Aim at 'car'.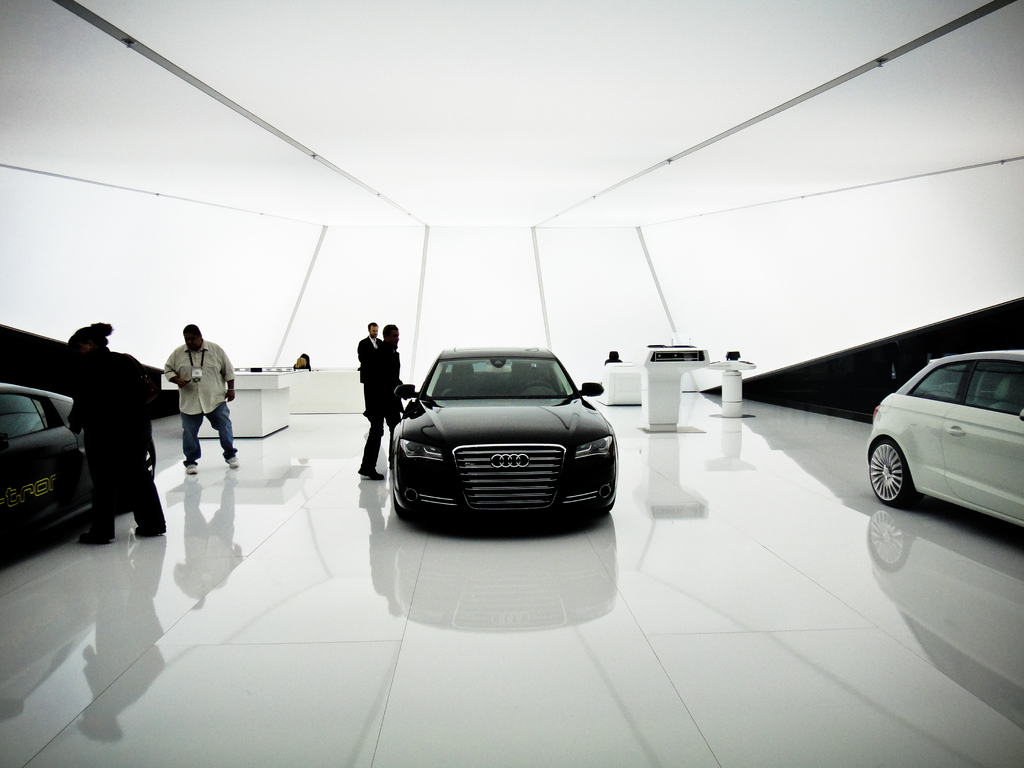
Aimed at 0/381/161/569.
